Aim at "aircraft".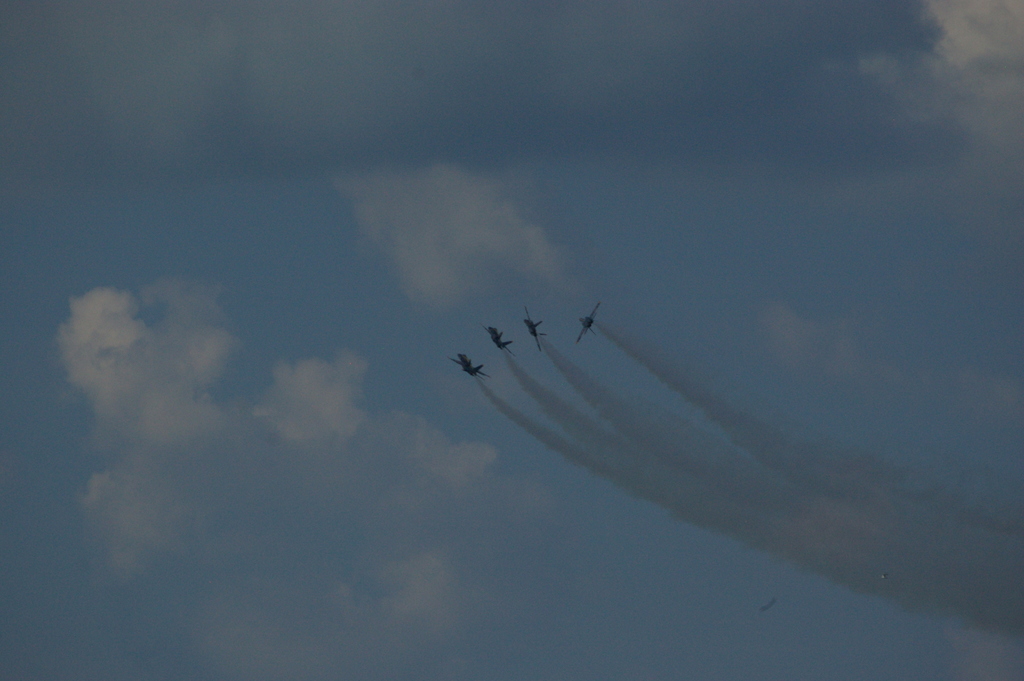
Aimed at <box>522,308,543,356</box>.
